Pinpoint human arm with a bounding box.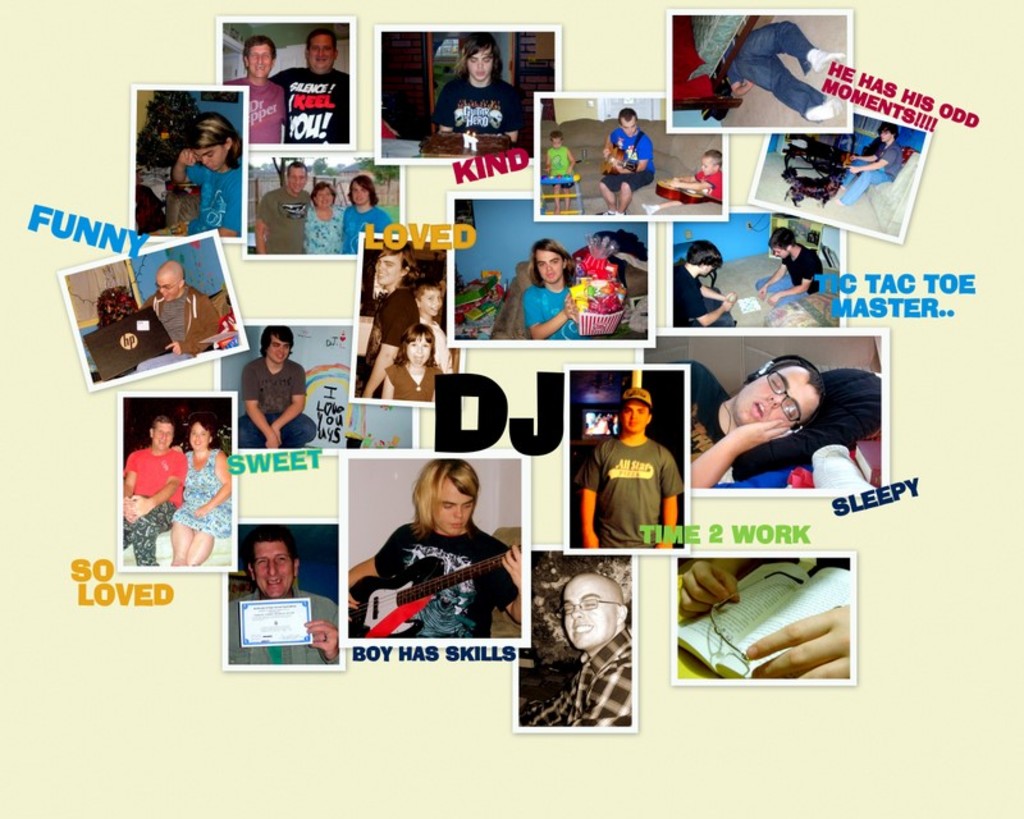
[677,555,741,618].
